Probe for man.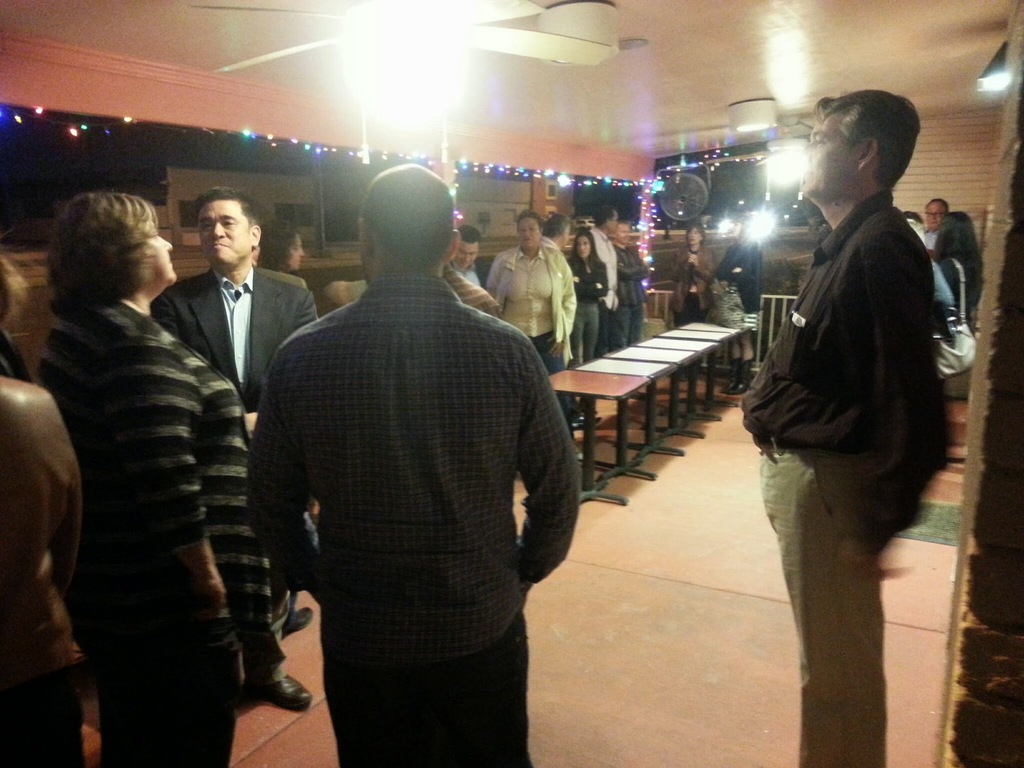
Probe result: select_region(149, 182, 326, 712).
